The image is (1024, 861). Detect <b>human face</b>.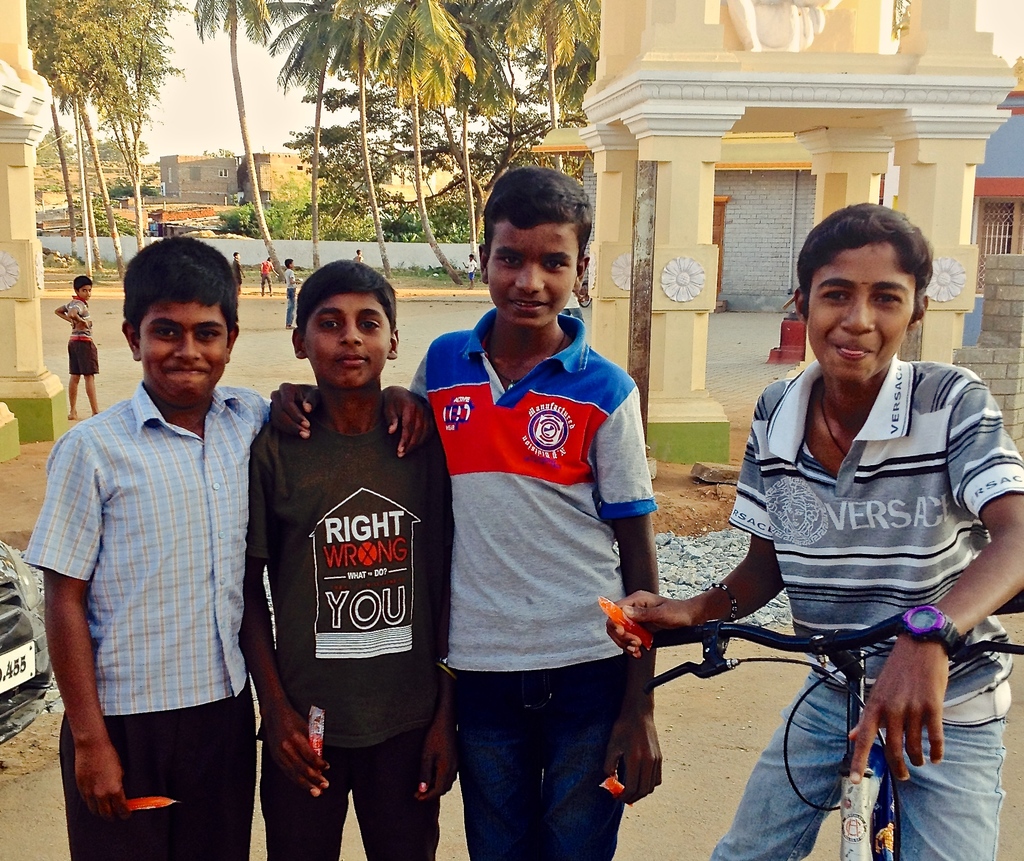
Detection: (x1=299, y1=294, x2=392, y2=389).
